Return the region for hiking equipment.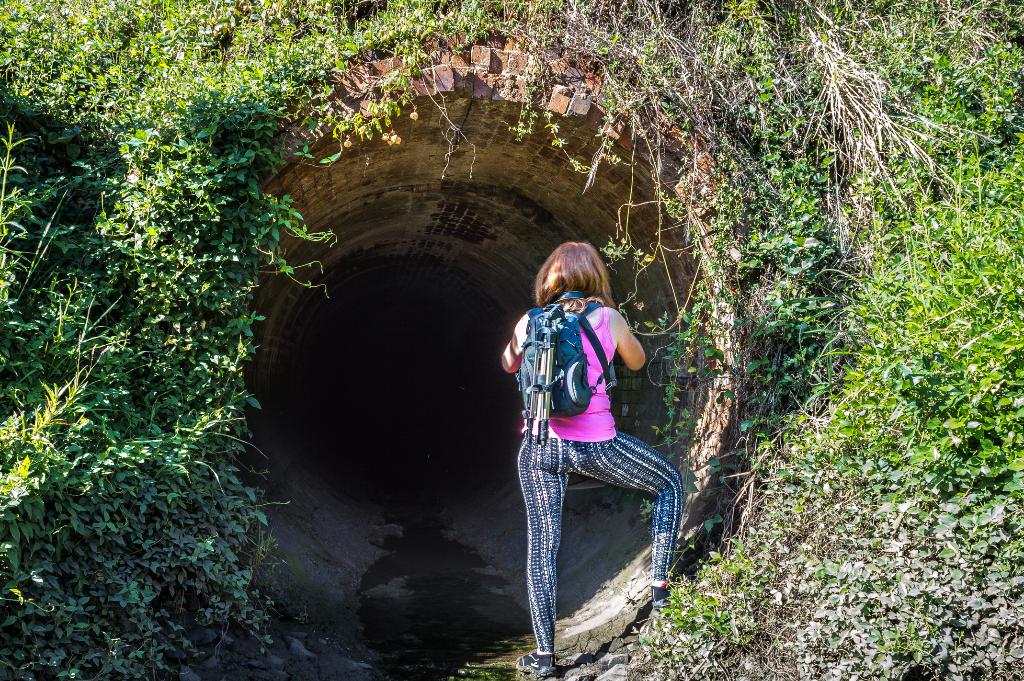
bbox=(525, 303, 569, 449).
